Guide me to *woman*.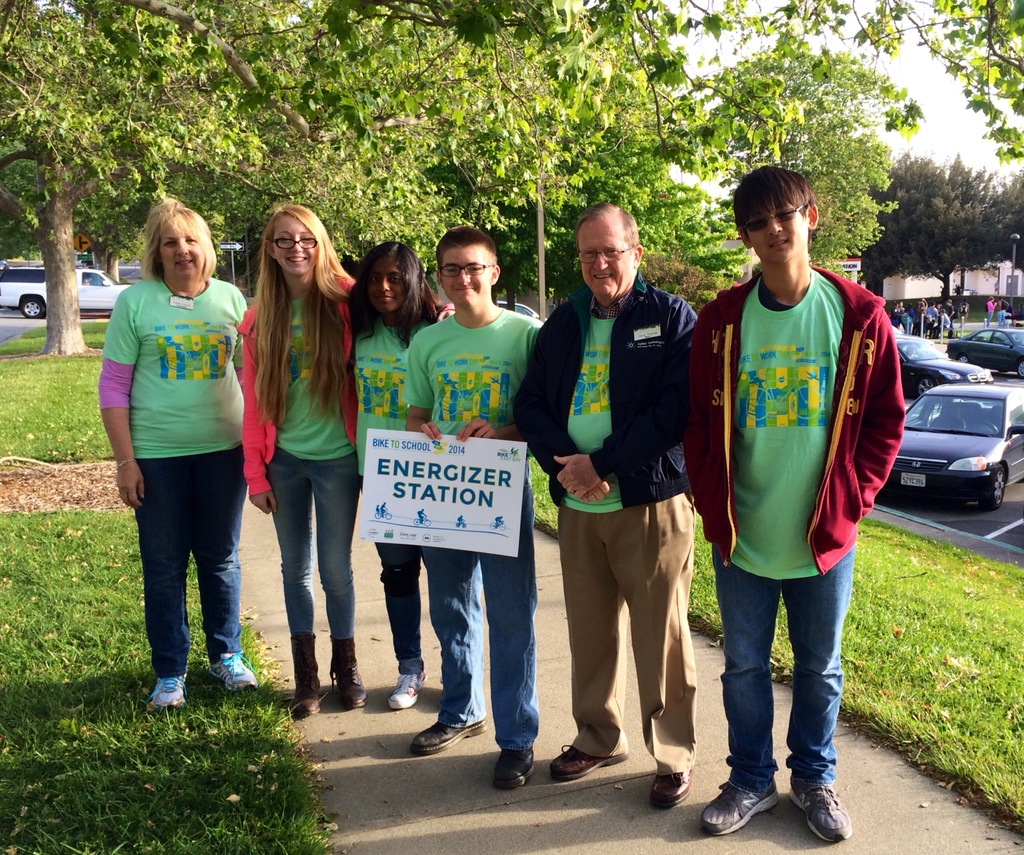
Guidance: <box>243,210,369,694</box>.
